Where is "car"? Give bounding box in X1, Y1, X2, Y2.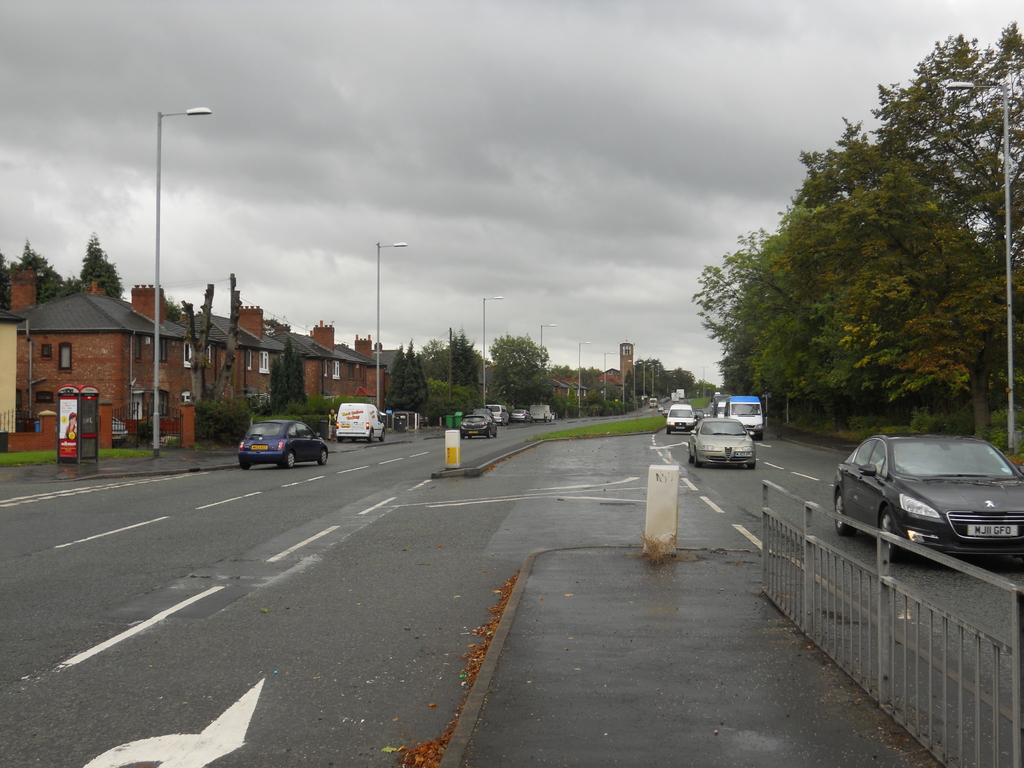
660, 396, 669, 405.
